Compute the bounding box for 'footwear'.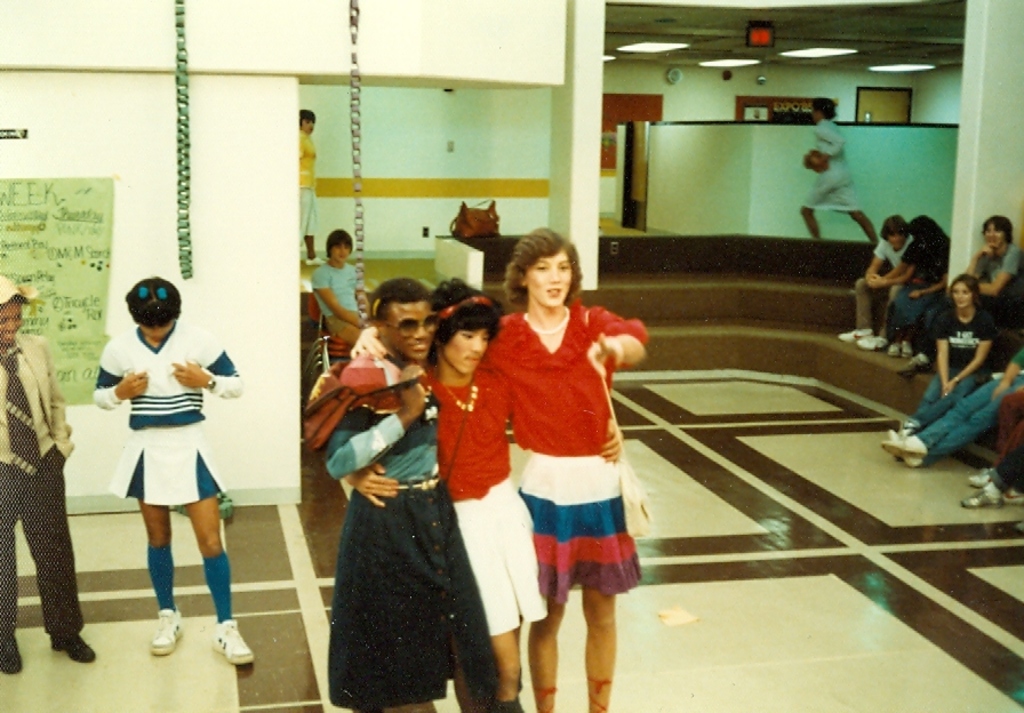
detection(960, 488, 1003, 507).
